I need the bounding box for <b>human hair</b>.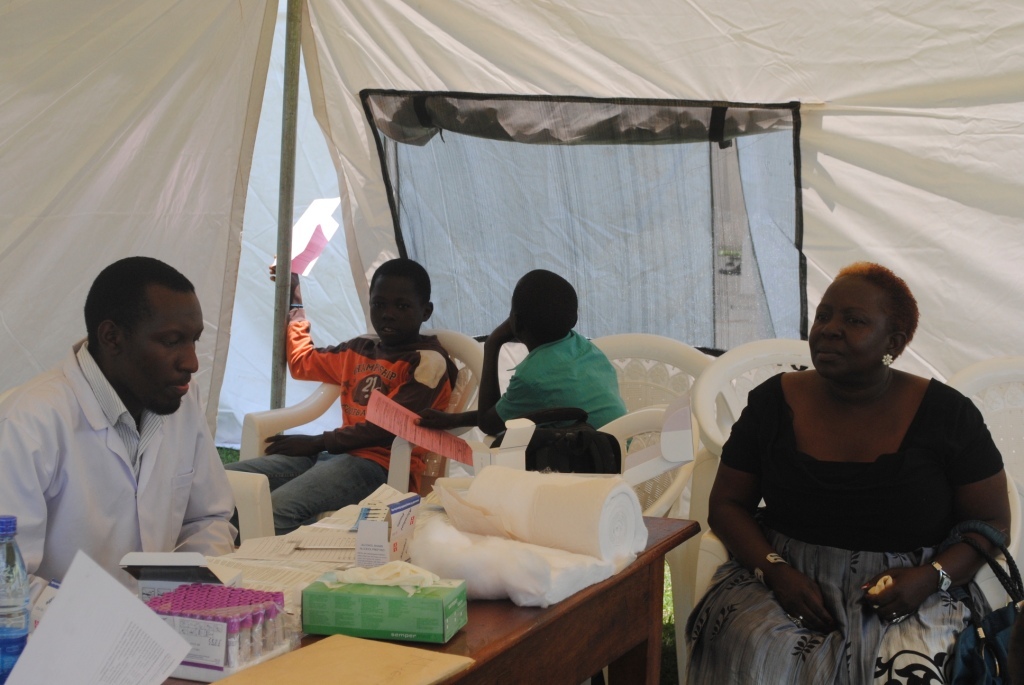
Here it is: left=373, top=254, right=436, bottom=302.
